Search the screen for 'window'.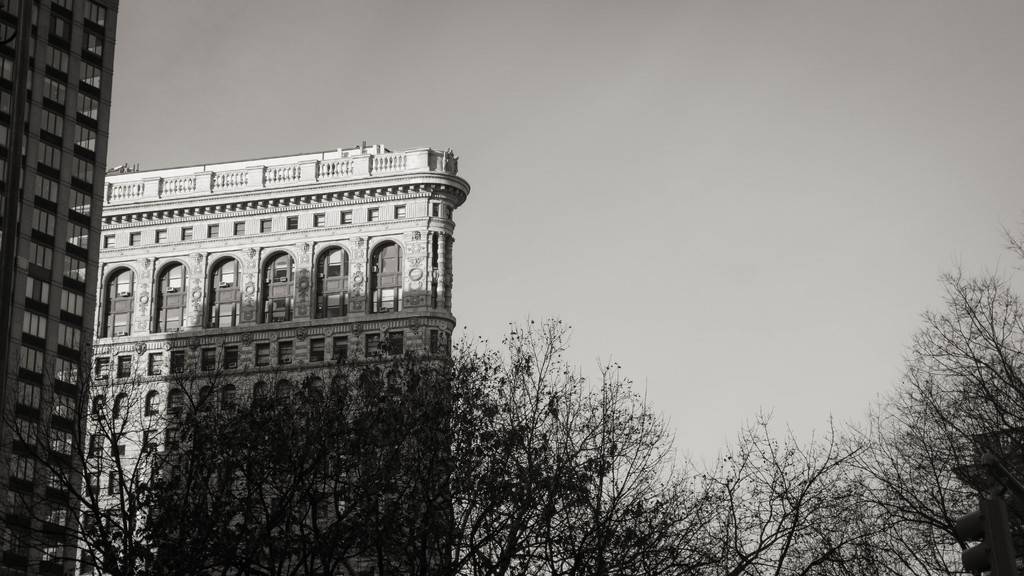
Found at {"x1": 260, "y1": 253, "x2": 294, "y2": 324}.
